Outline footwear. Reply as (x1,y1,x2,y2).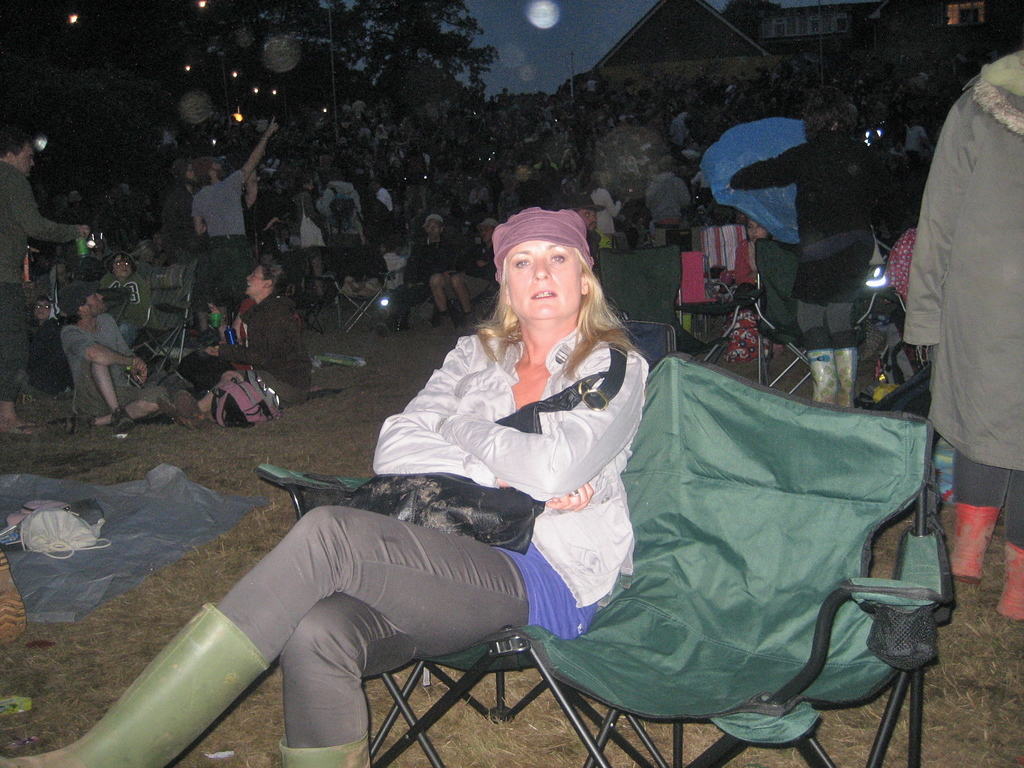
(0,420,38,438).
